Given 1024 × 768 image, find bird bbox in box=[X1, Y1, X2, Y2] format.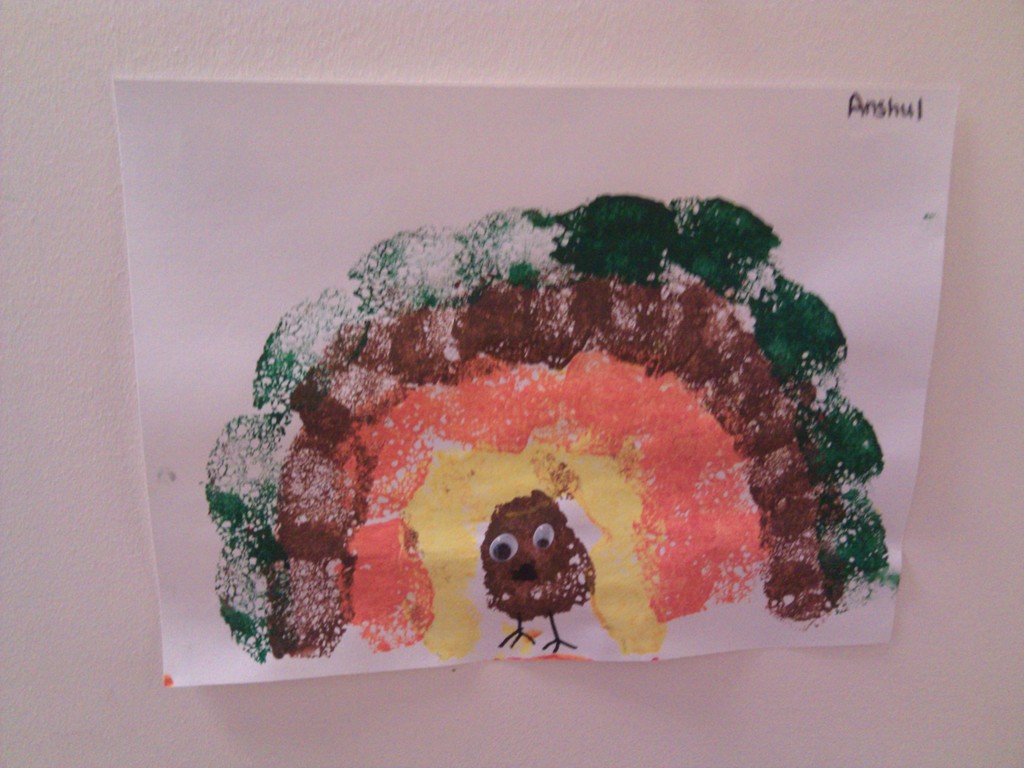
box=[468, 494, 611, 639].
